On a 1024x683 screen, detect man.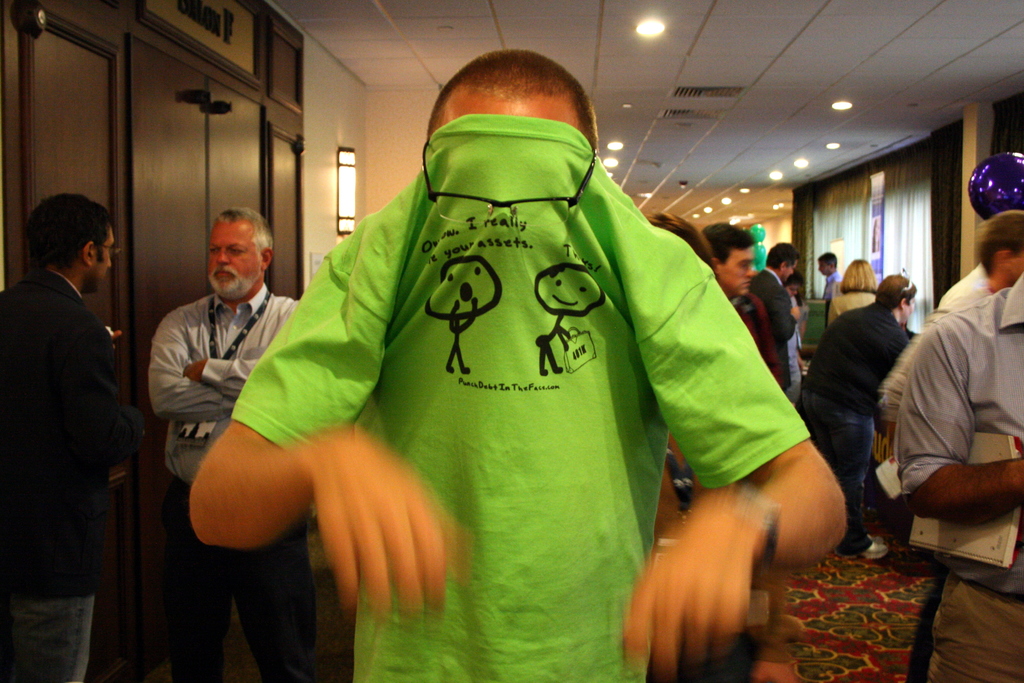
<region>702, 226, 783, 397</region>.
